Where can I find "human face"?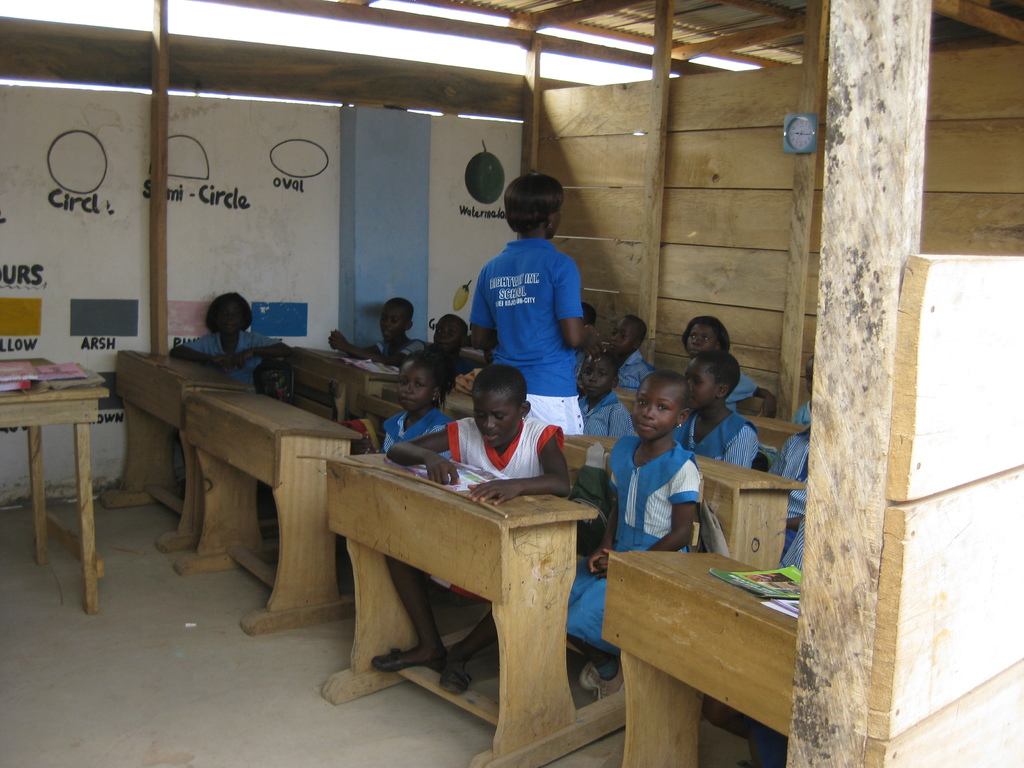
You can find it at rect(212, 304, 244, 339).
